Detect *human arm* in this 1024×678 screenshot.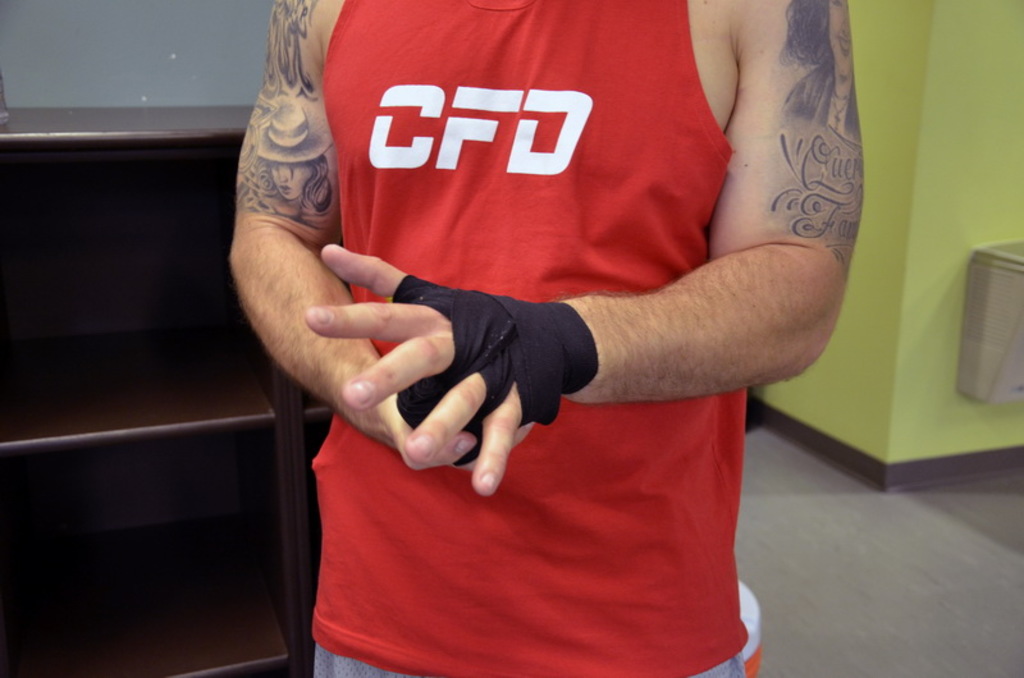
Detection: rect(307, 0, 865, 495).
